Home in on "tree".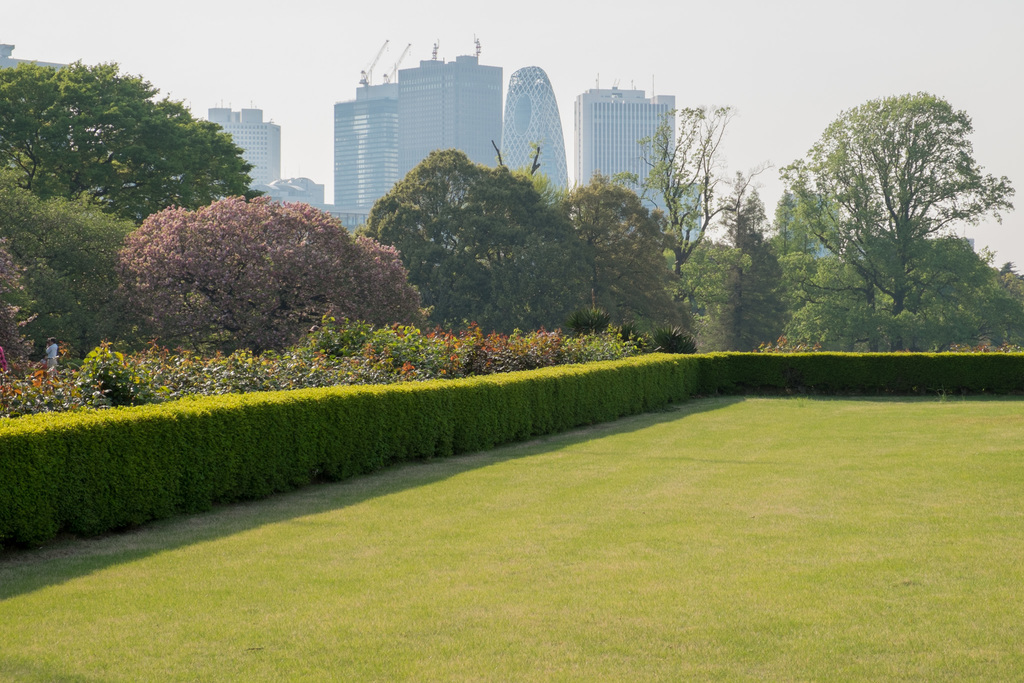
Homed in at [x1=782, y1=75, x2=995, y2=352].
